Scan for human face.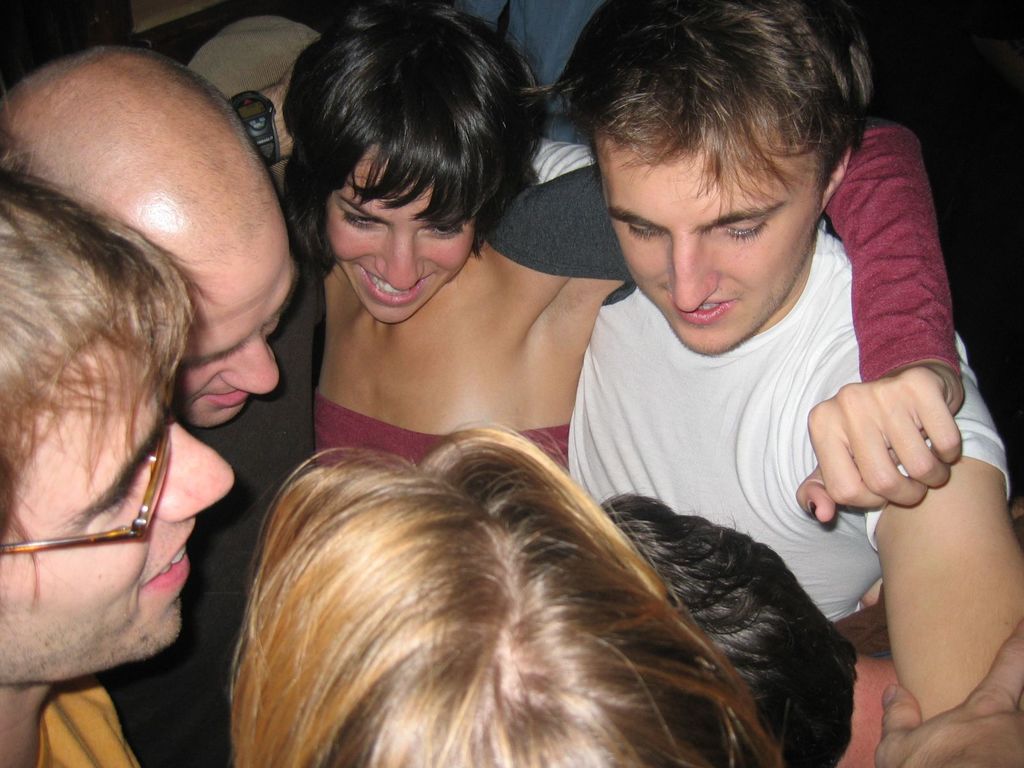
Scan result: [left=324, top=146, right=477, bottom=324].
